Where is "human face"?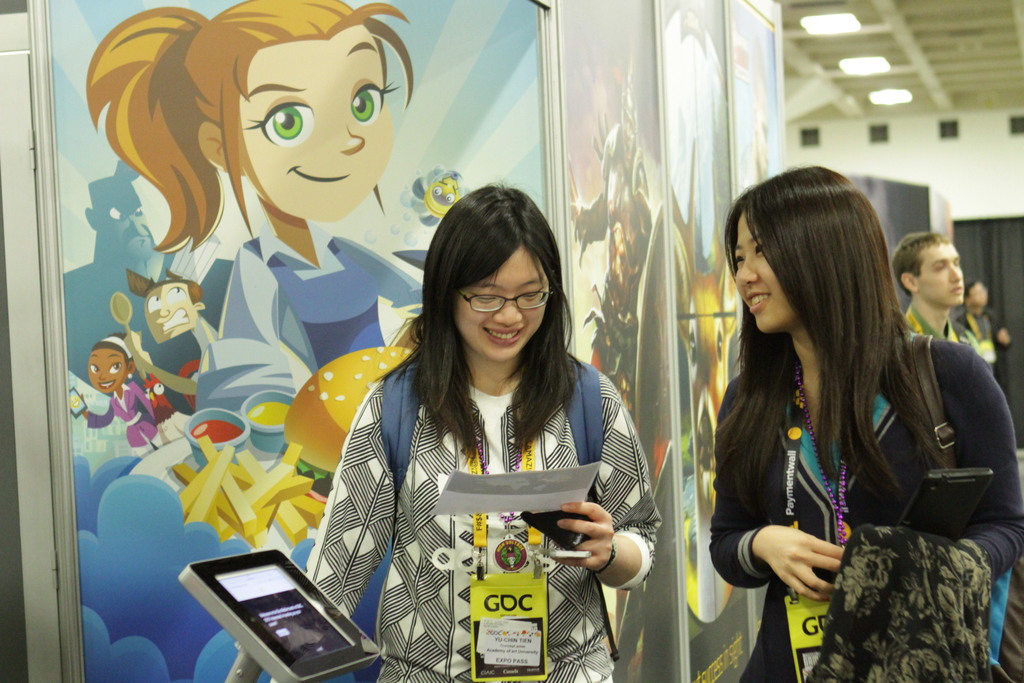
453:249:548:358.
